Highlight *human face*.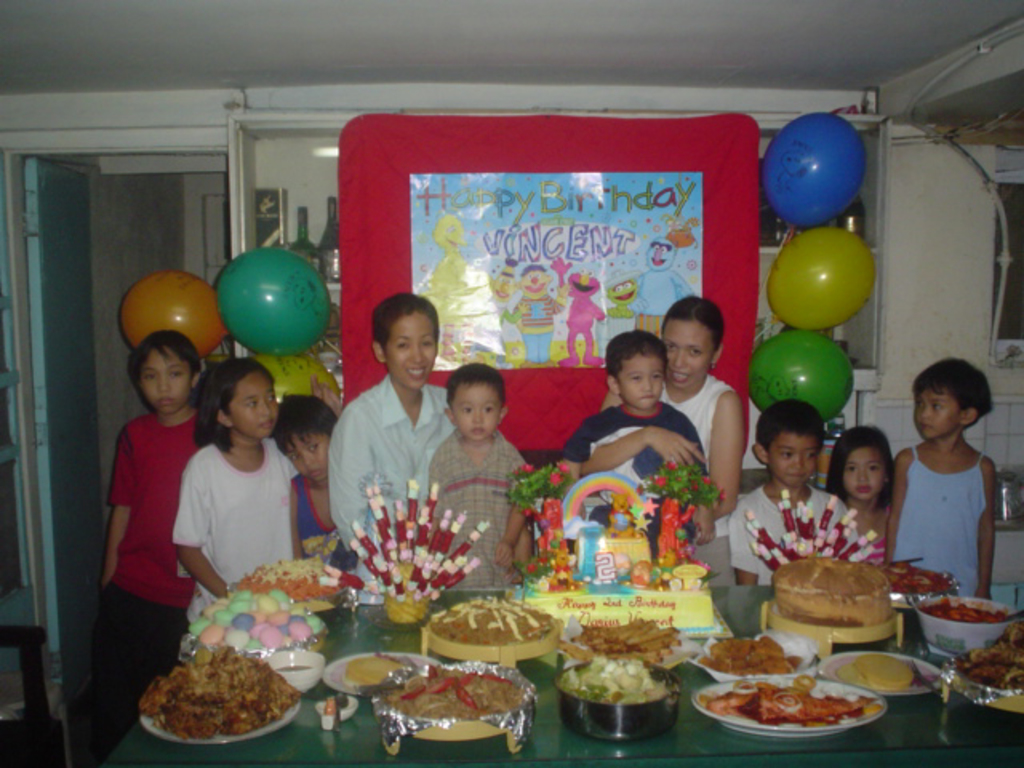
Highlighted region: left=136, top=349, right=190, bottom=411.
